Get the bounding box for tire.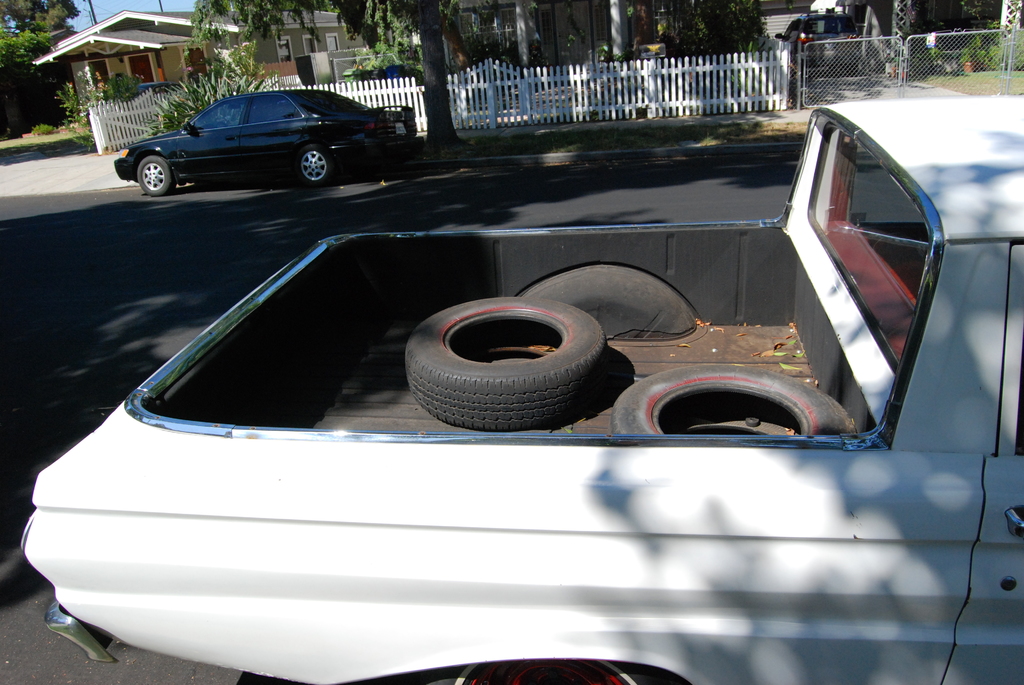
x1=138 y1=155 x2=174 y2=196.
